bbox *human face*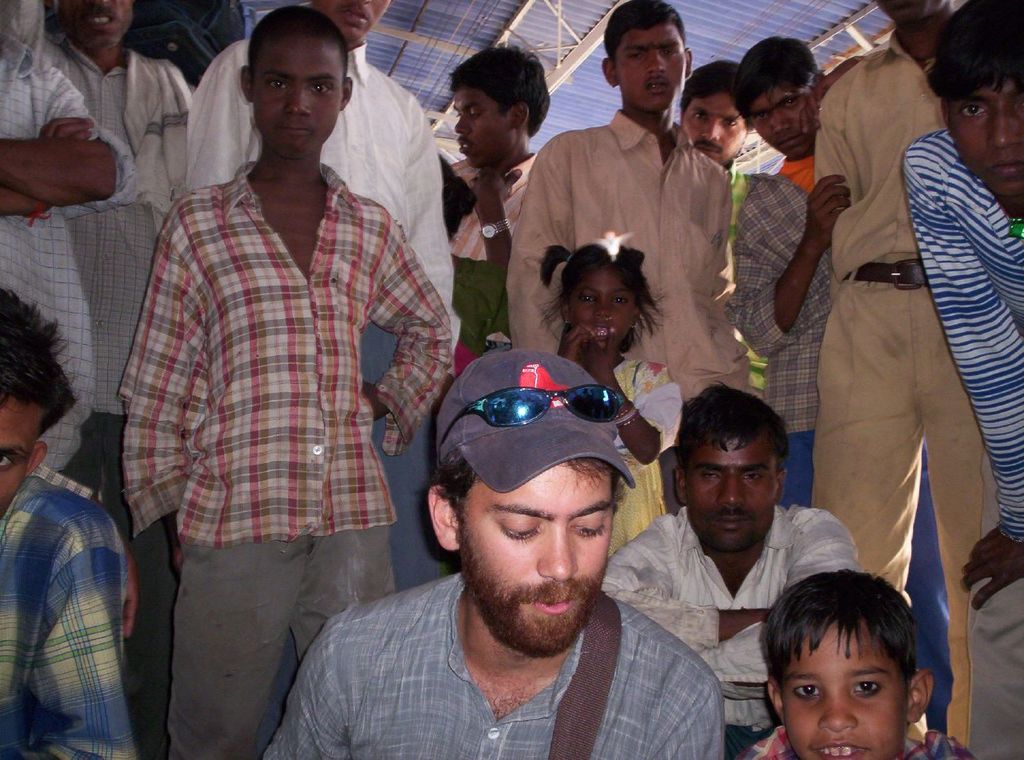
742/87/810/159
